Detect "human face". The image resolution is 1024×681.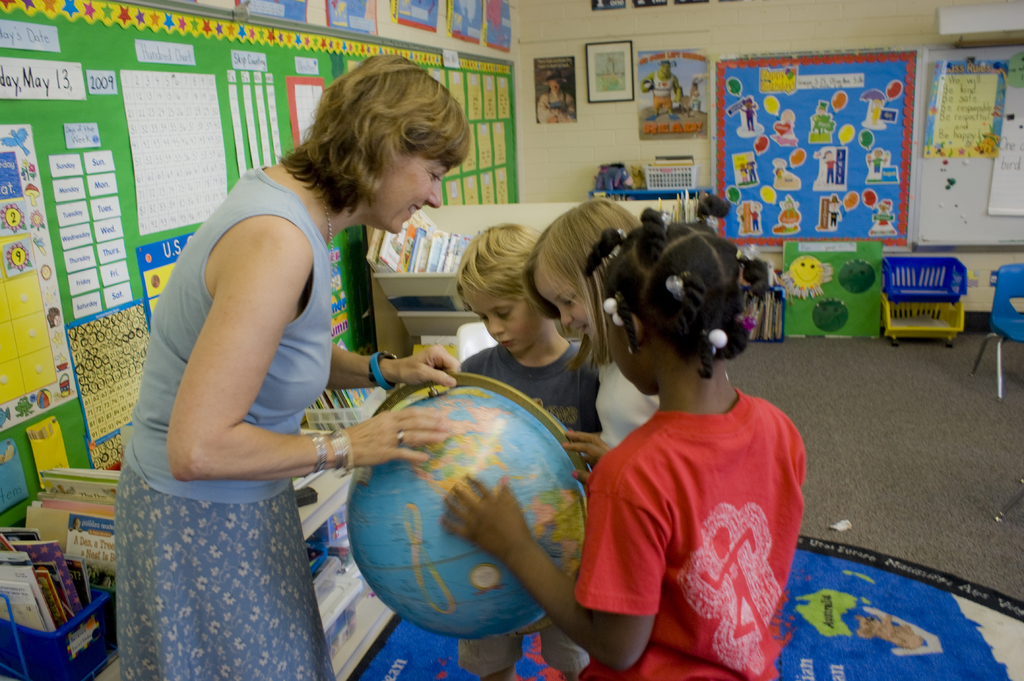
{"left": 531, "top": 269, "right": 594, "bottom": 337}.
